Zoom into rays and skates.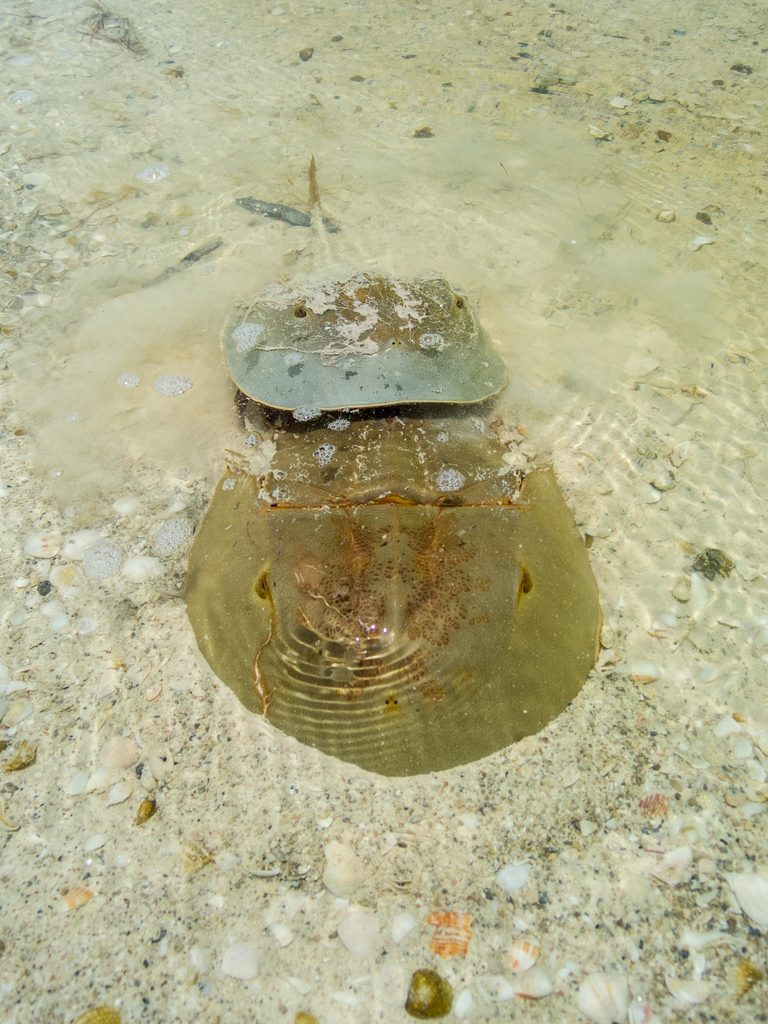
Zoom target: locate(212, 157, 509, 408).
